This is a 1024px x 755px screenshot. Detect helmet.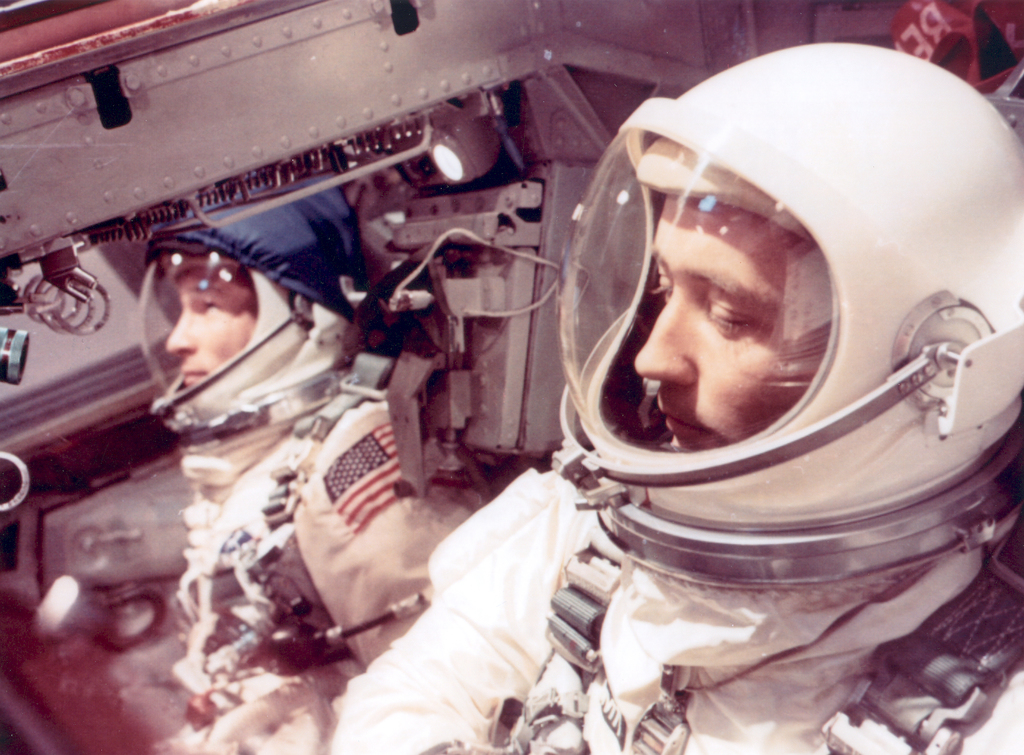
x1=134, y1=179, x2=391, y2=465.
